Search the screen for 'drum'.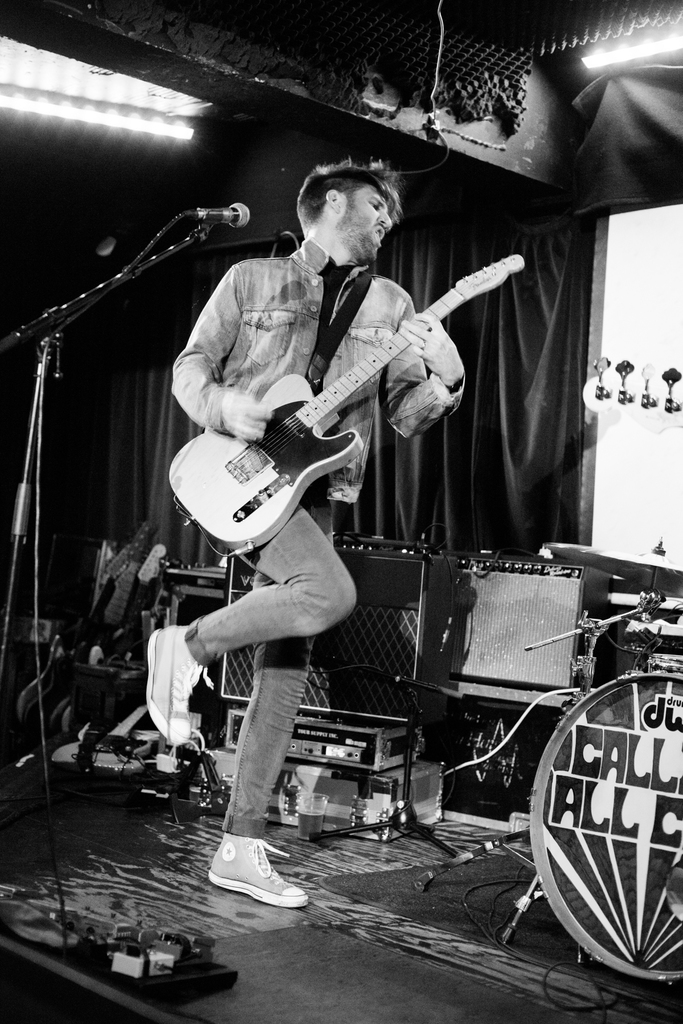
Found at [528,669,682,978].
